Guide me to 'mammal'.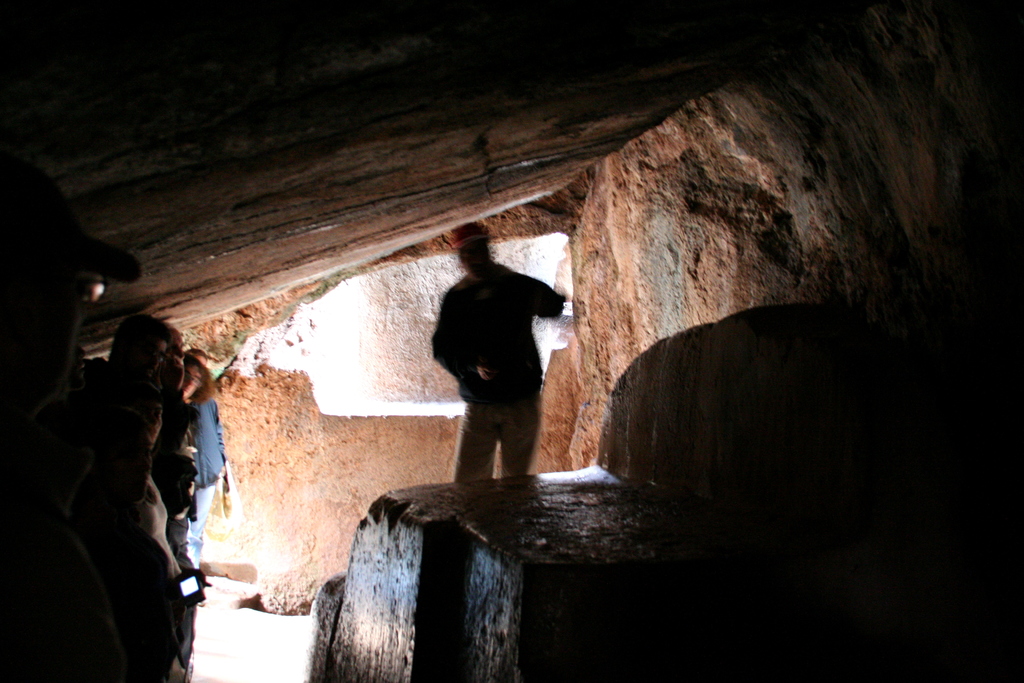
Guidance: (left=111, top=316, right=177, bottom=372).
